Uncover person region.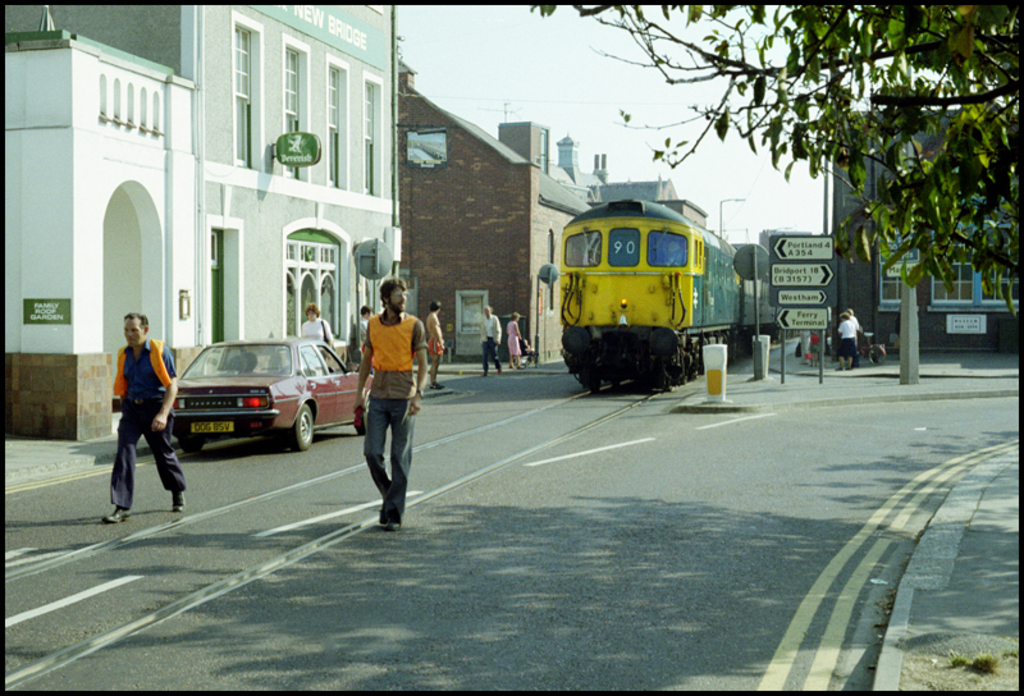
Uncovered: pyautogui.locateOnScreen(355, 301, 375, 353).
